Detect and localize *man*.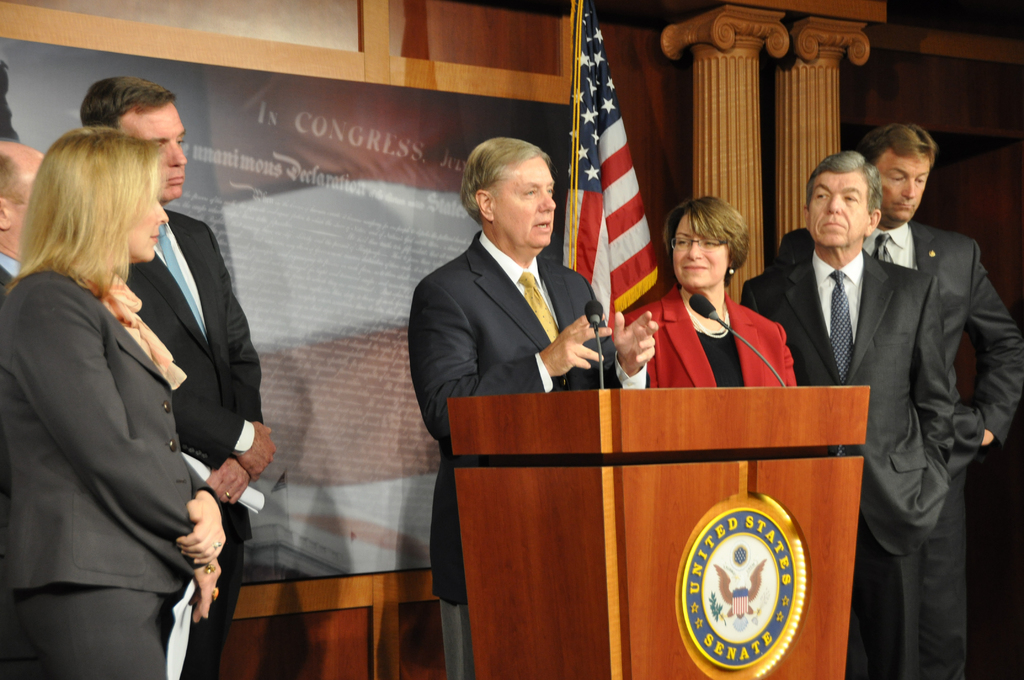
Localized at Rect(403, 132, 661, 610).
